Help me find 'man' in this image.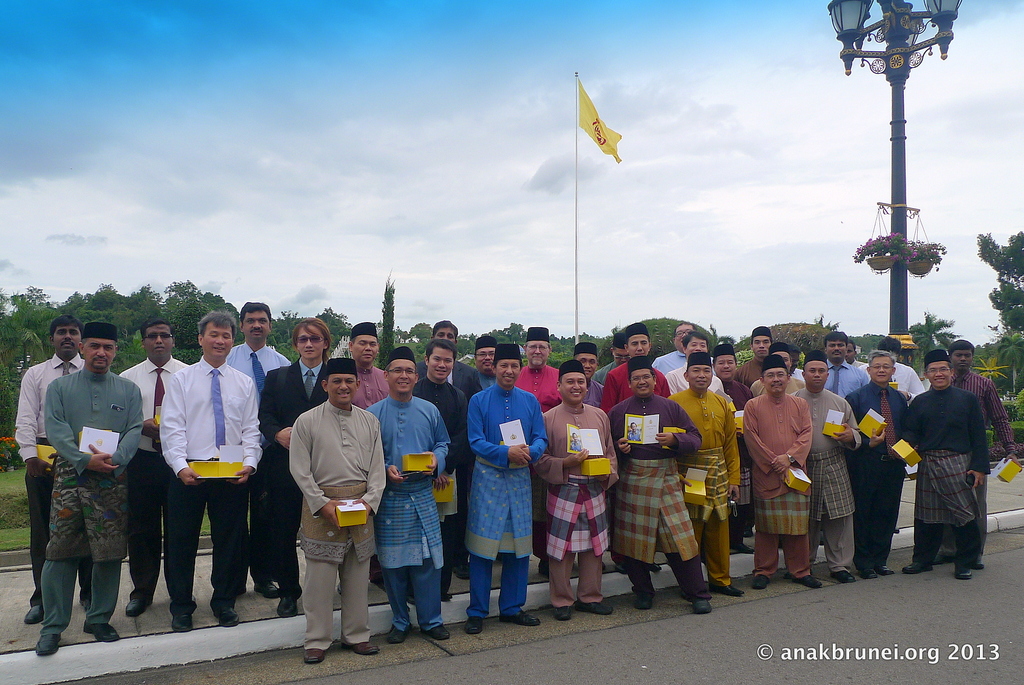
Found it: [left=586, top=329, right=671, bottom=412].
